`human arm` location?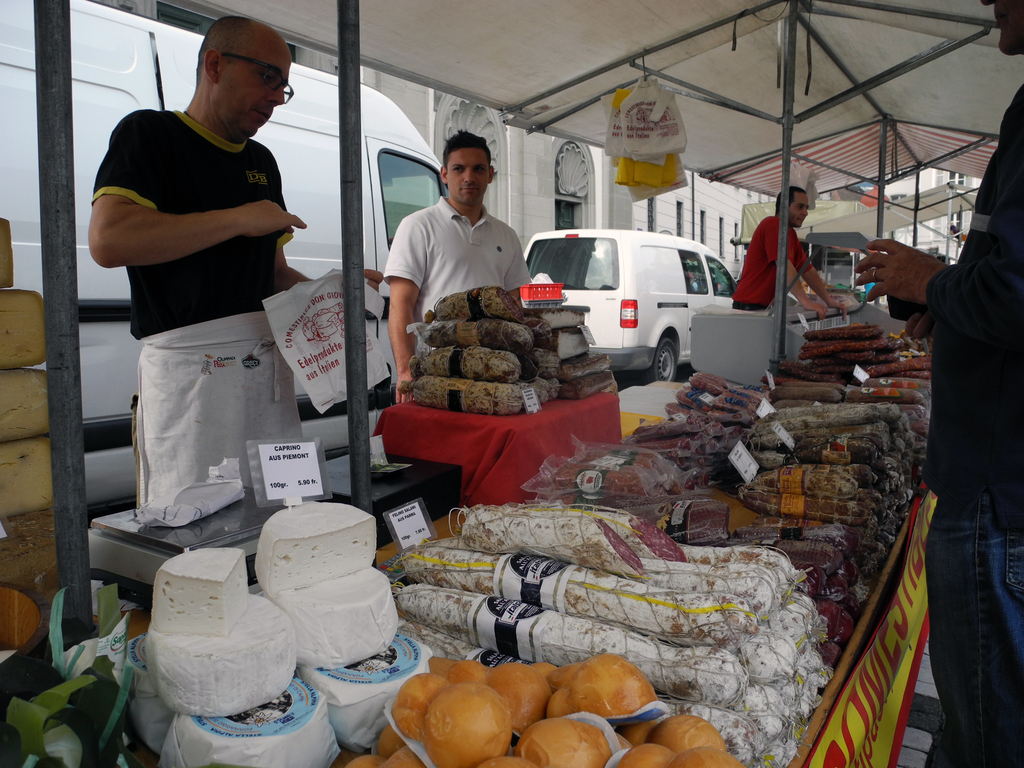
box=[85, 138, 266, 286]
